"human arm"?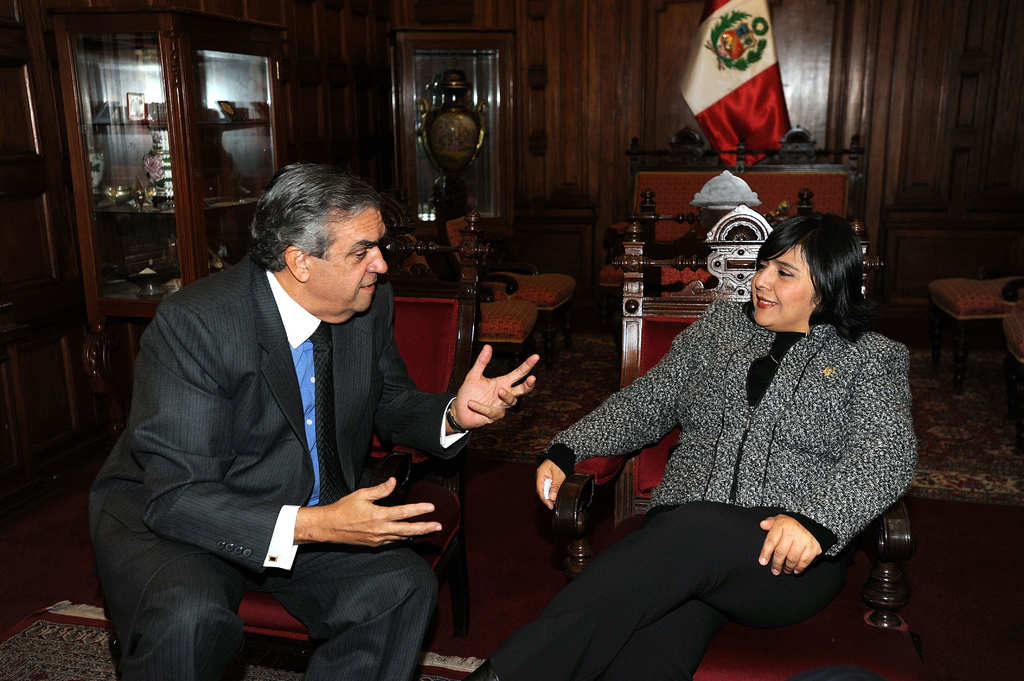
(126,310,444,565)
